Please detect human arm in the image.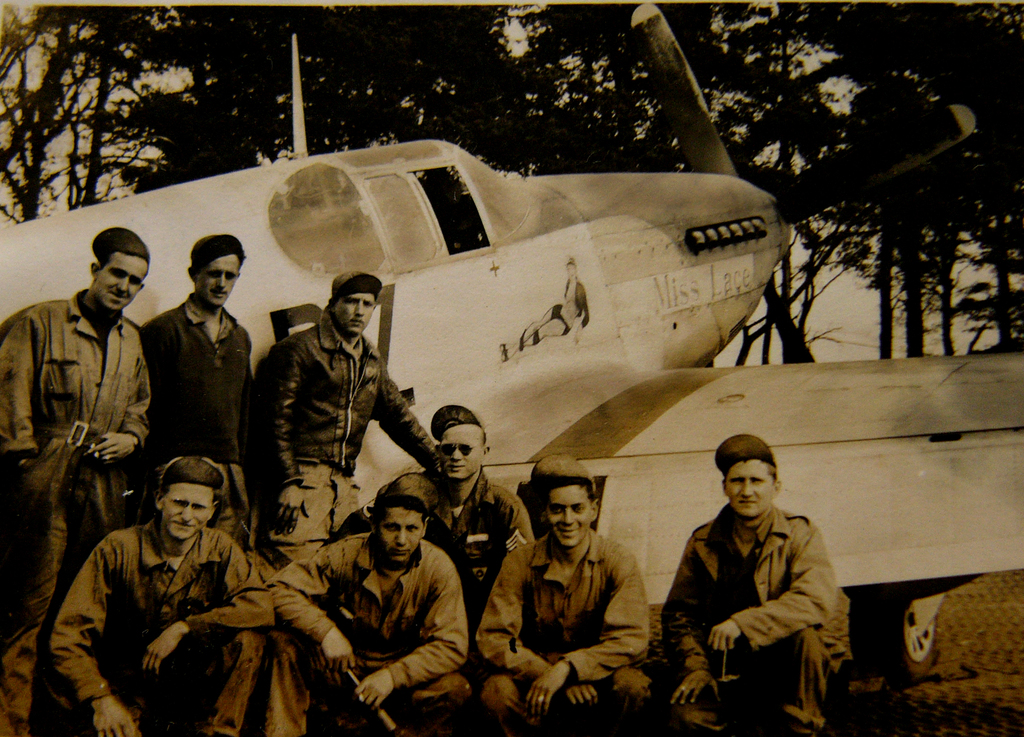
<box>259,337,308,535</box>.
